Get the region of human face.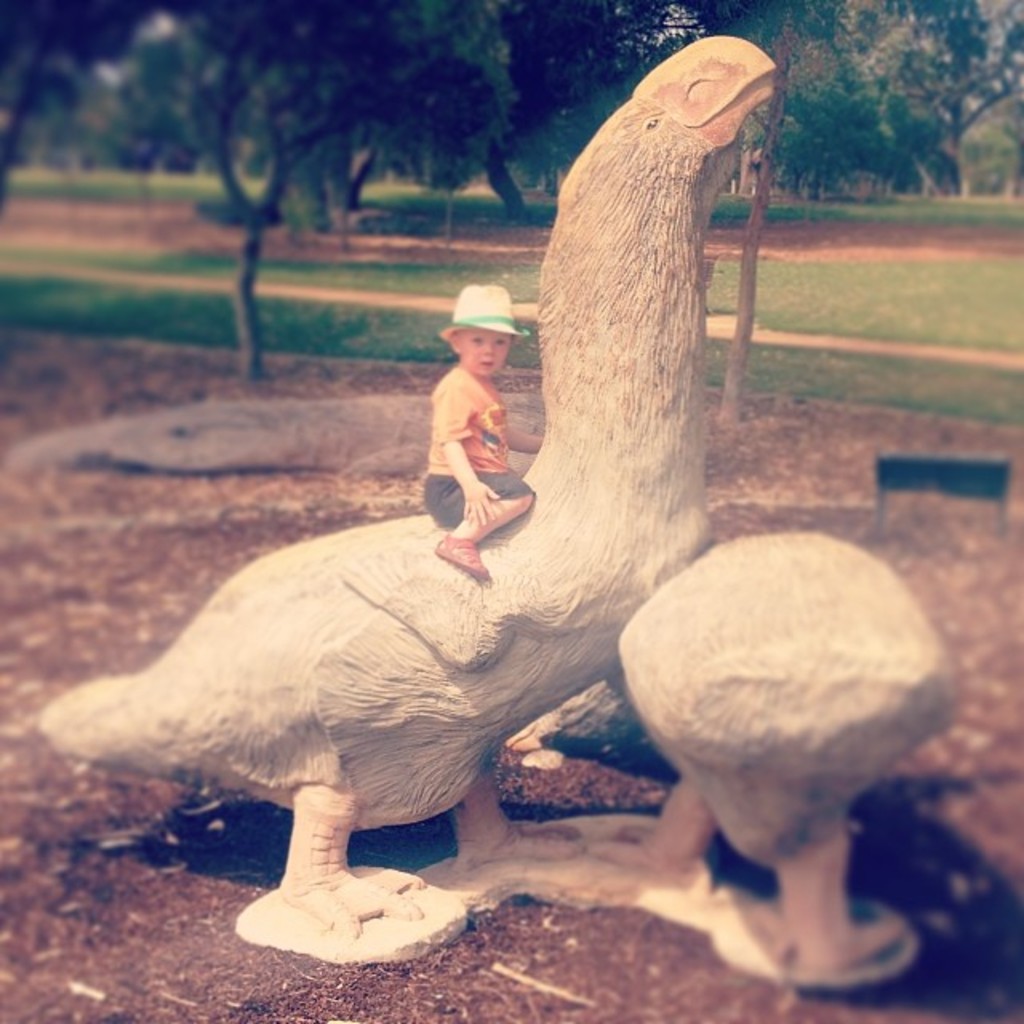
[458, 328, 514, 381].
